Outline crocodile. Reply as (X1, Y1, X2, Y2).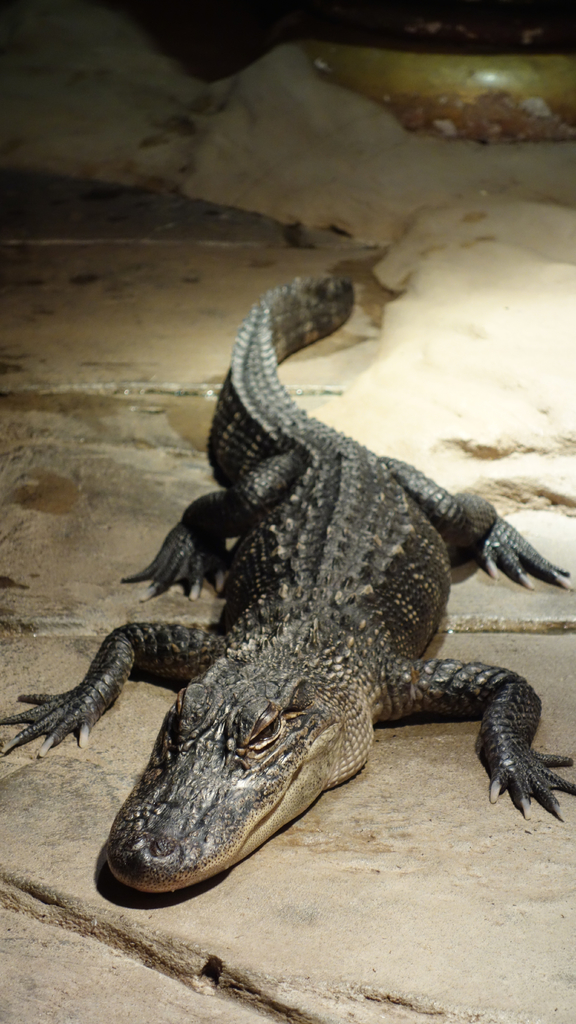
(0, 268, 575, 902).
